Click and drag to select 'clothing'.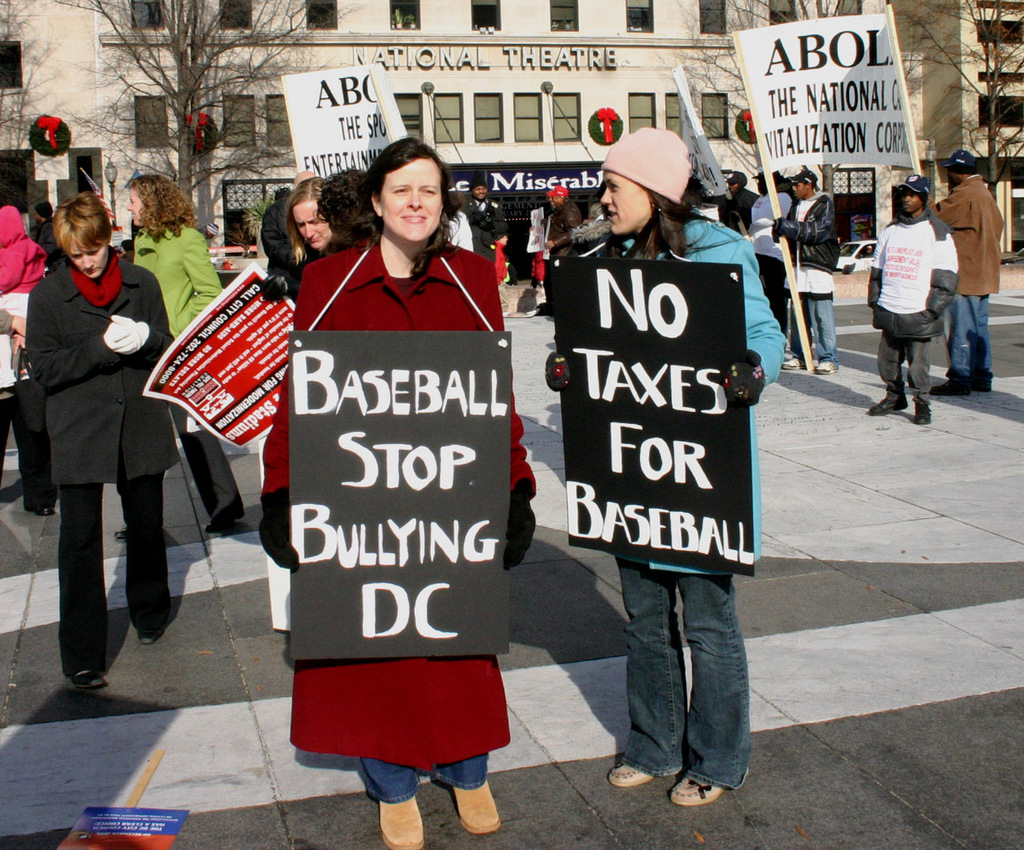
Selection: (773, 191, 826, 359).
